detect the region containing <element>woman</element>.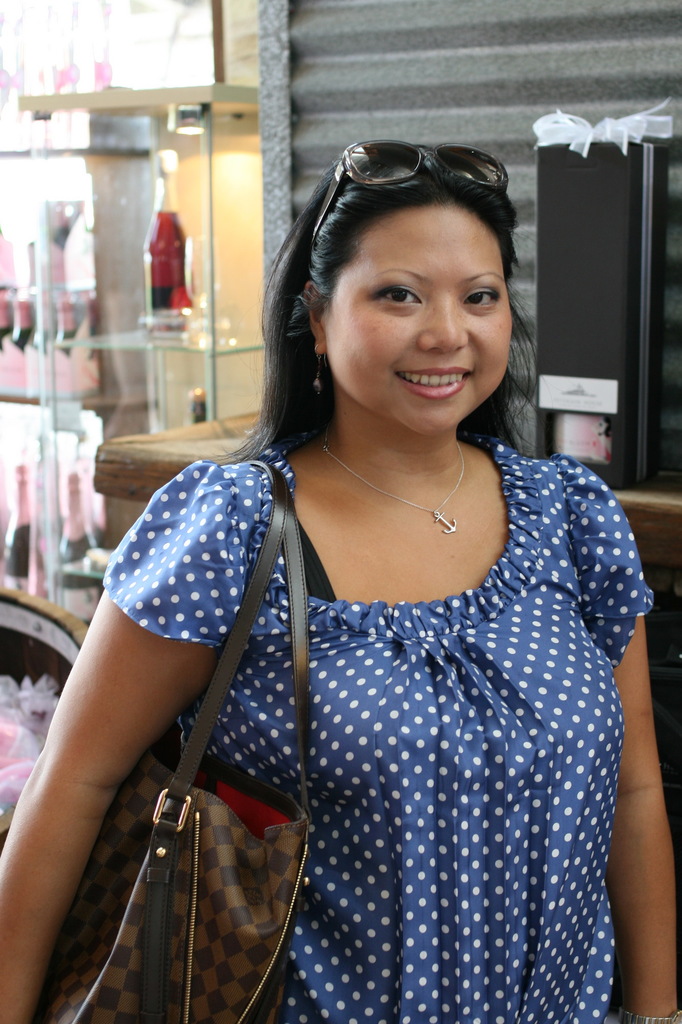
BBox(0, 145, 681, 1023).
